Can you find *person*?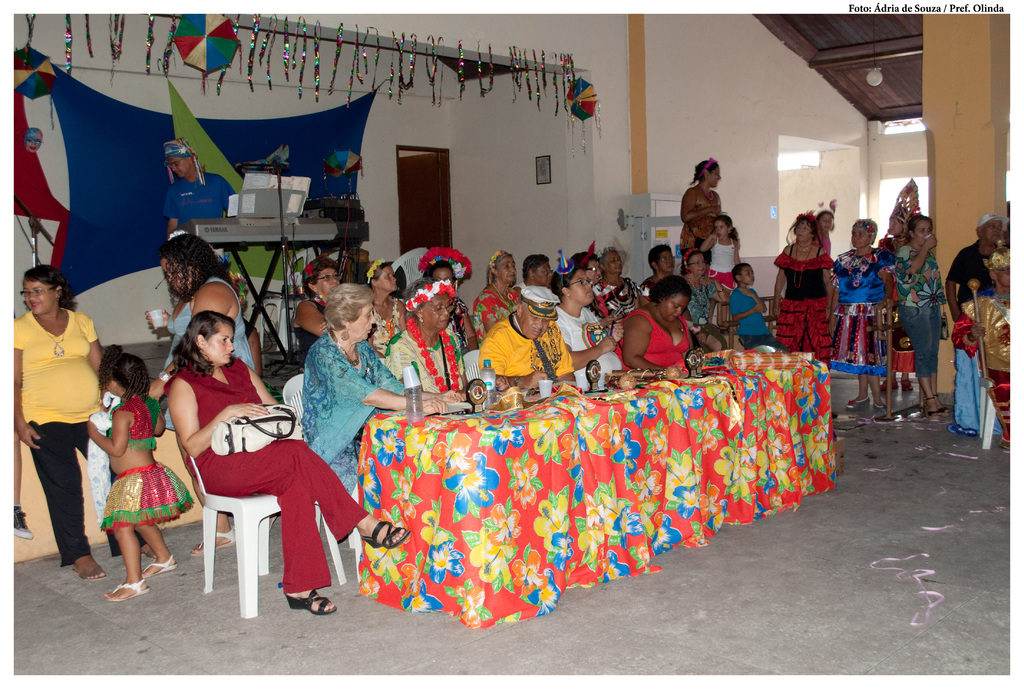
Yes, bounding box: BBox(360, 260, 406, 355).
